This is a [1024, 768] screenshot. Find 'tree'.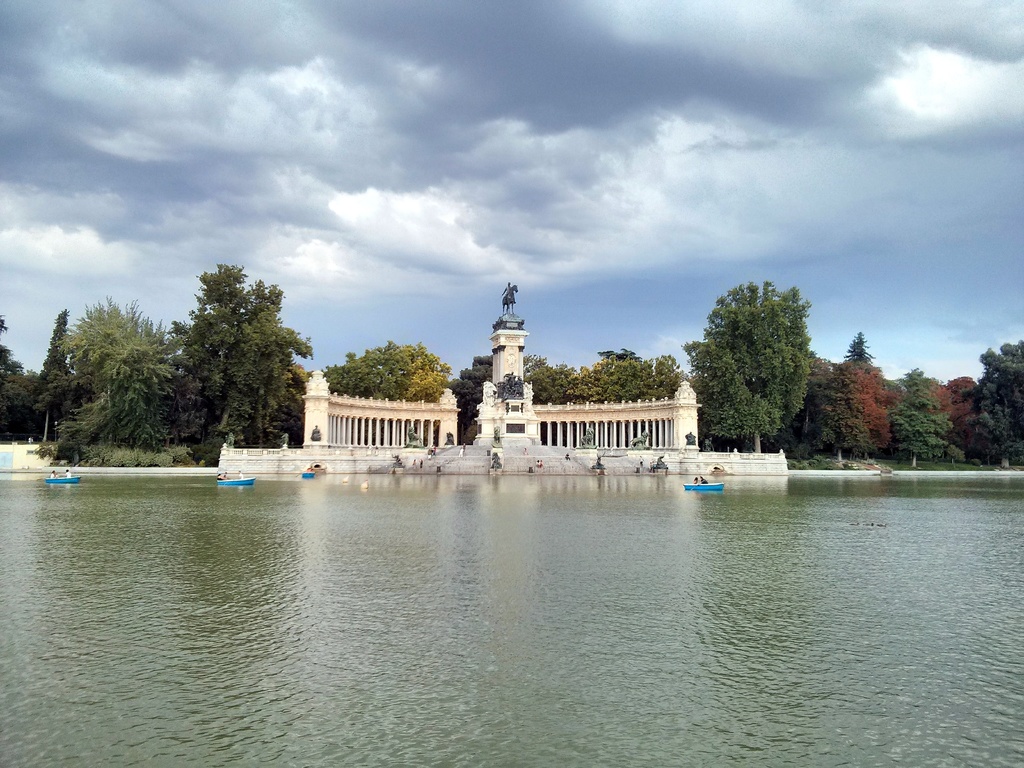
Bounding box: select_region(966, 335, 1023, 465).
